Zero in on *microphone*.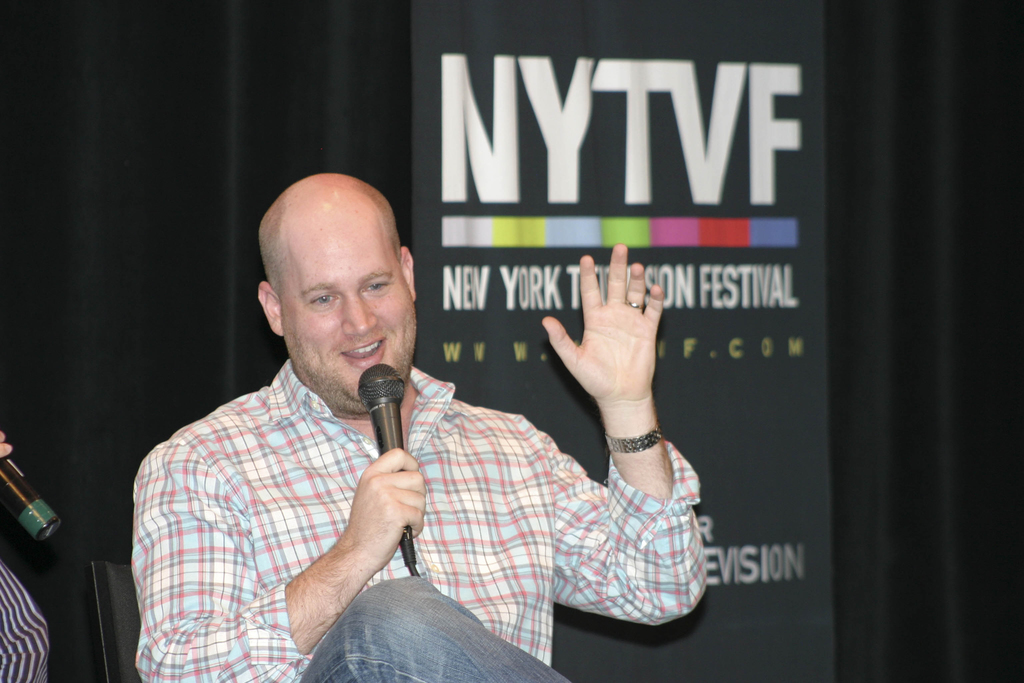
Zeroed in: (358, 358, 410, 573).
